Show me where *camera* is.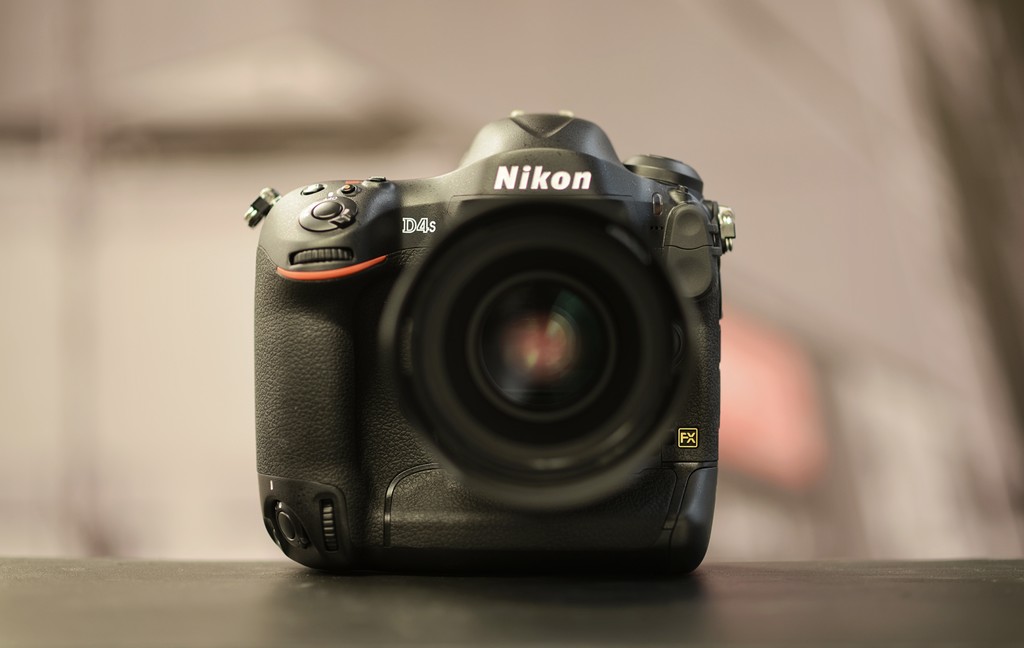
*camera* is at crop(241, 111, 735, 587).
